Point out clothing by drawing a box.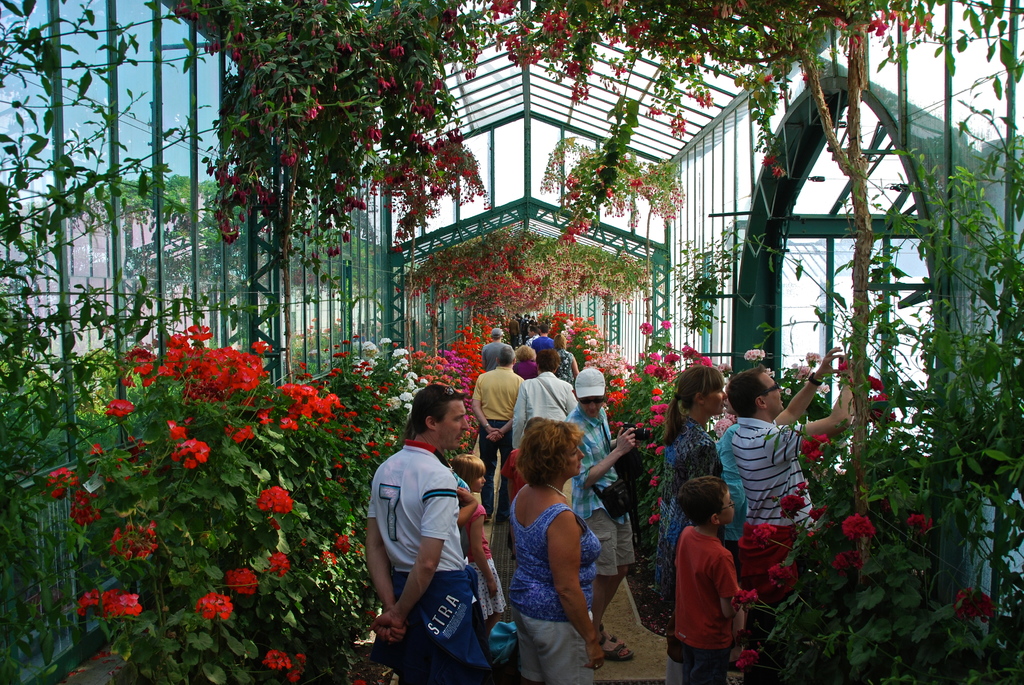
{"left": 716, "top": 418, "right": 754, "bottom": 580}.
